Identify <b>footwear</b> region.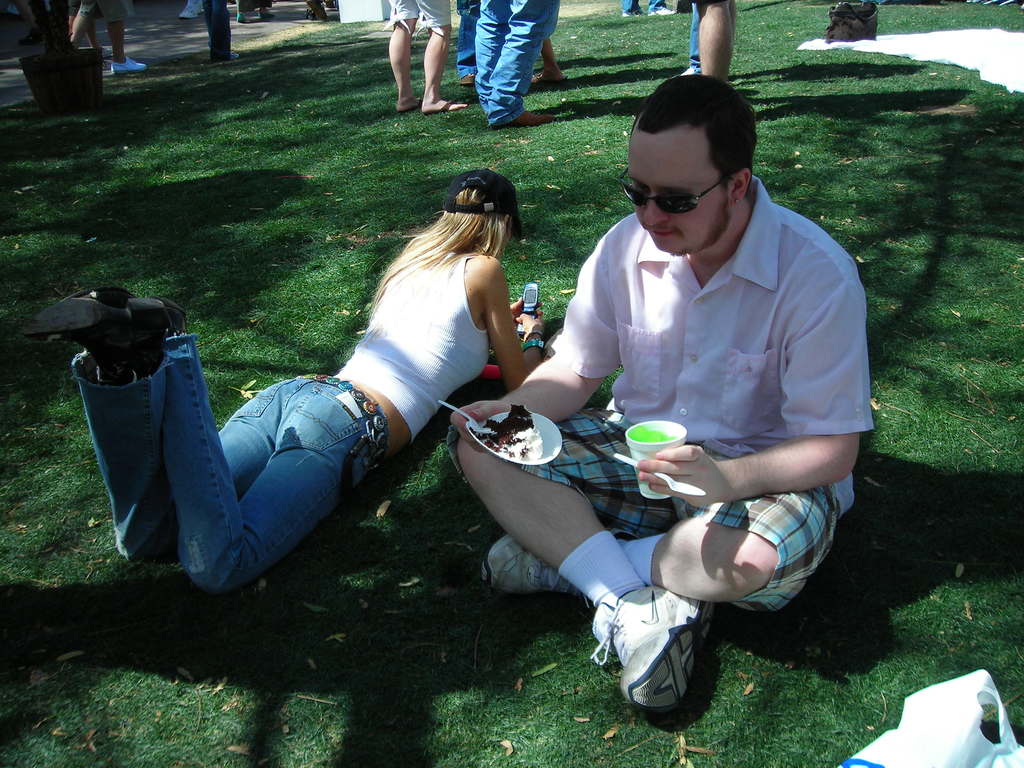
Region: [x1=54, y1=284, x2=137, y2=368].
